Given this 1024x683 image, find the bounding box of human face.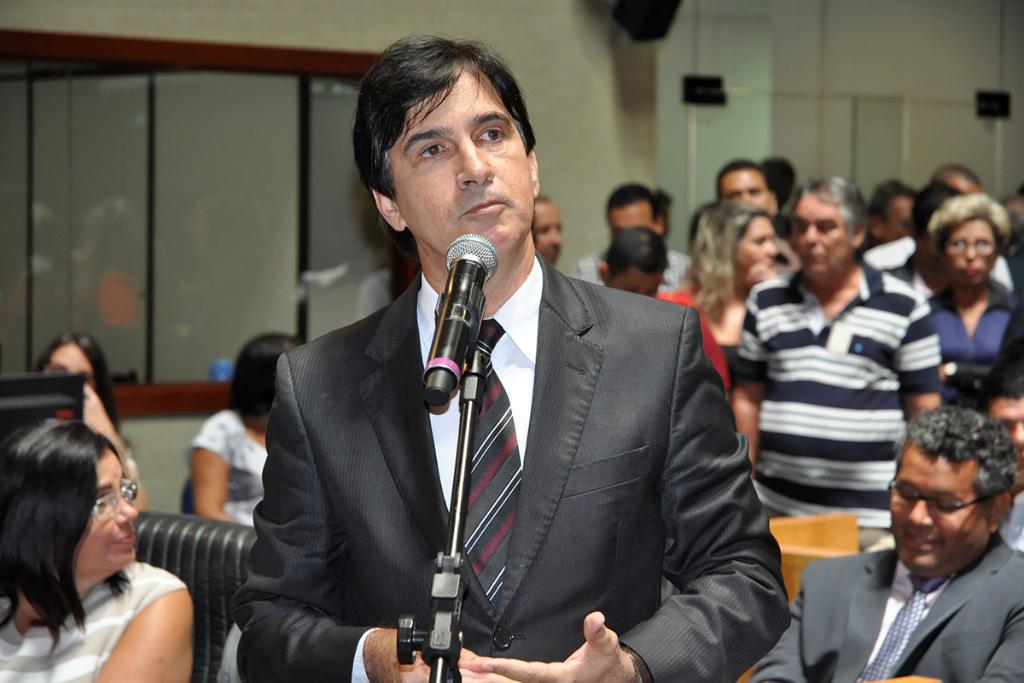
393 64 535 256.
